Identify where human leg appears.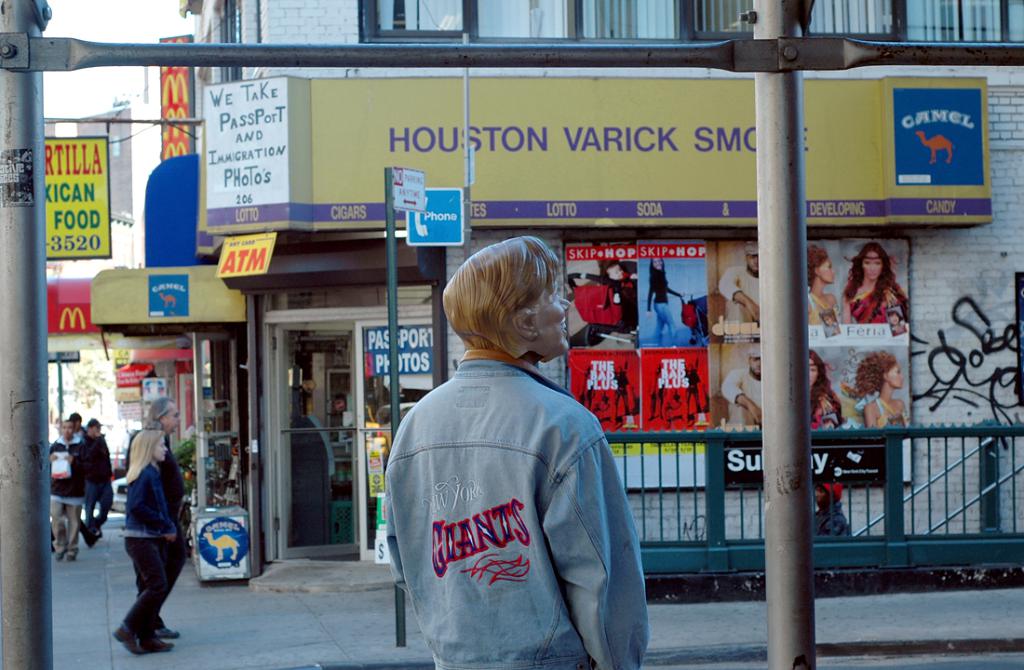
Appears at rect(115, 519, 162, 657).
